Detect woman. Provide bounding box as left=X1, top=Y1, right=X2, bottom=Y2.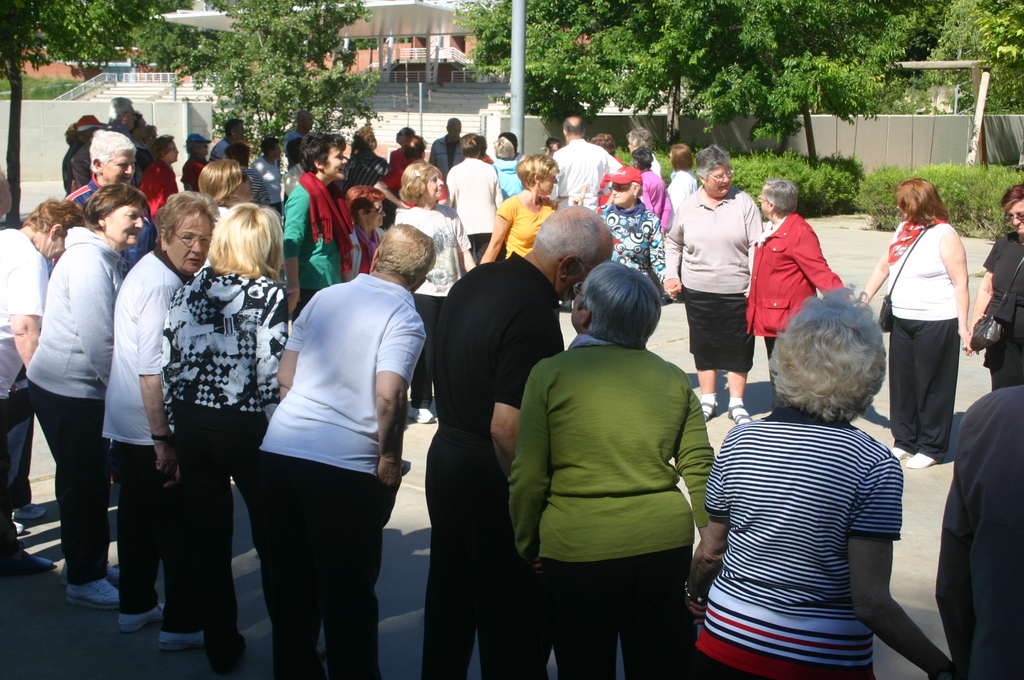
left=968, top=179, right=1023, bottom=392.
